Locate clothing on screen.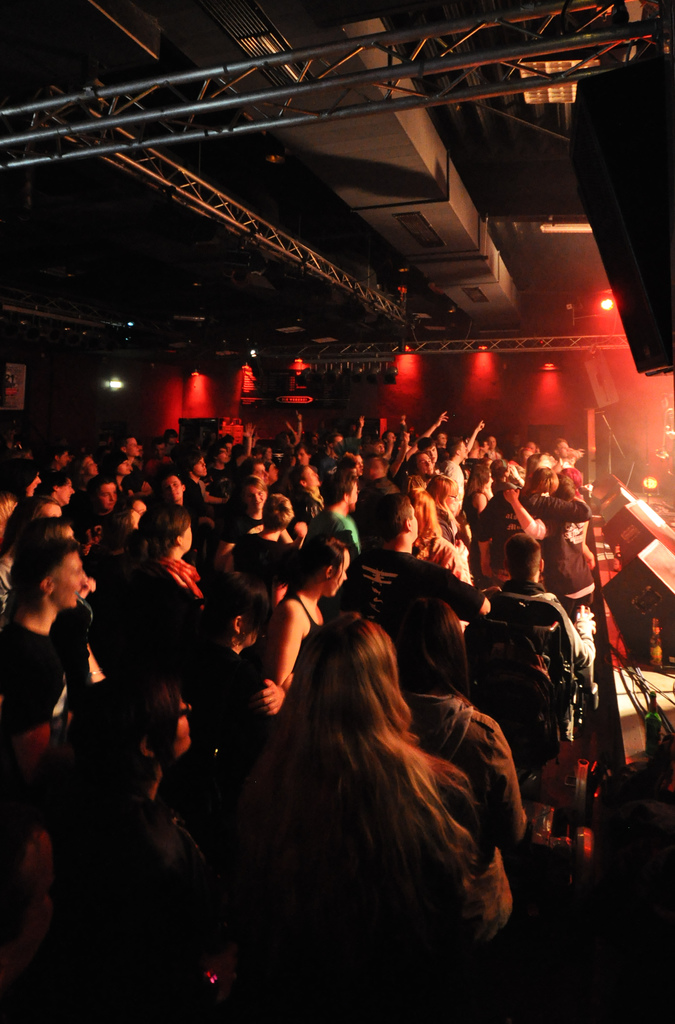
On screen at 546 528 603 671.
